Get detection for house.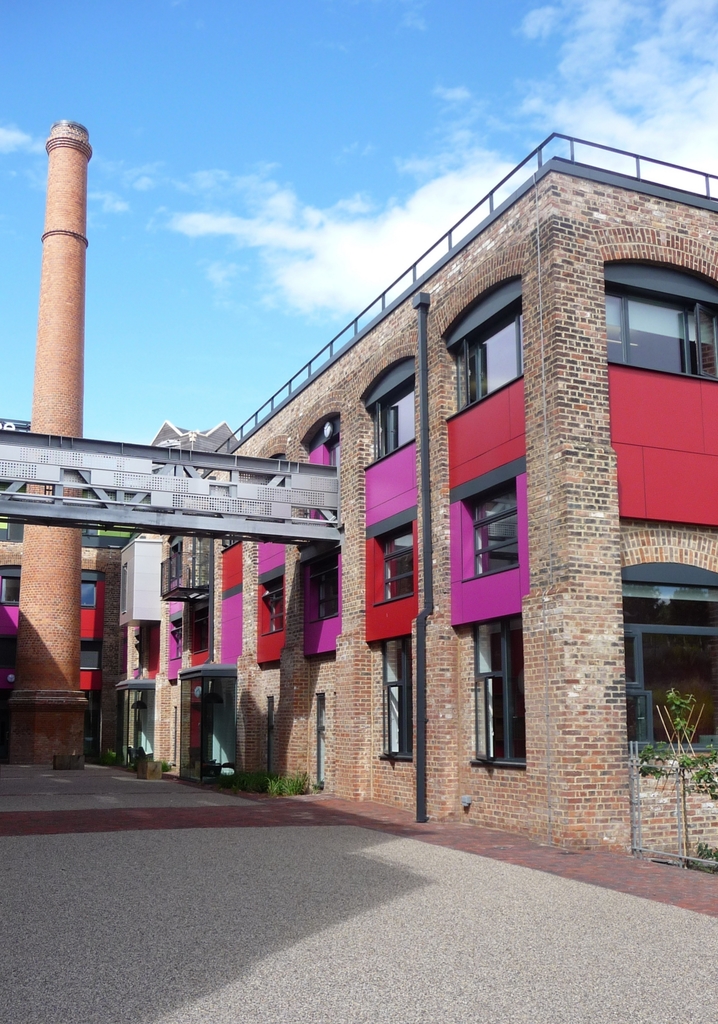
Detection: 167 124 717 869.
